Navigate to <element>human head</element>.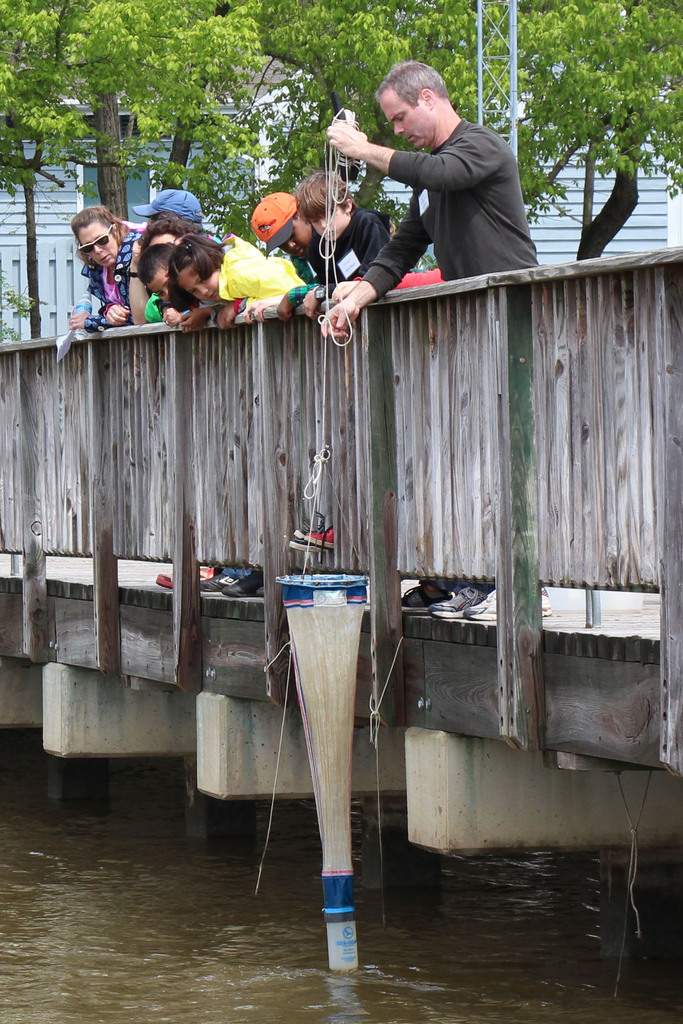
Navigation target: Rect(70, 204, 126, 268).
